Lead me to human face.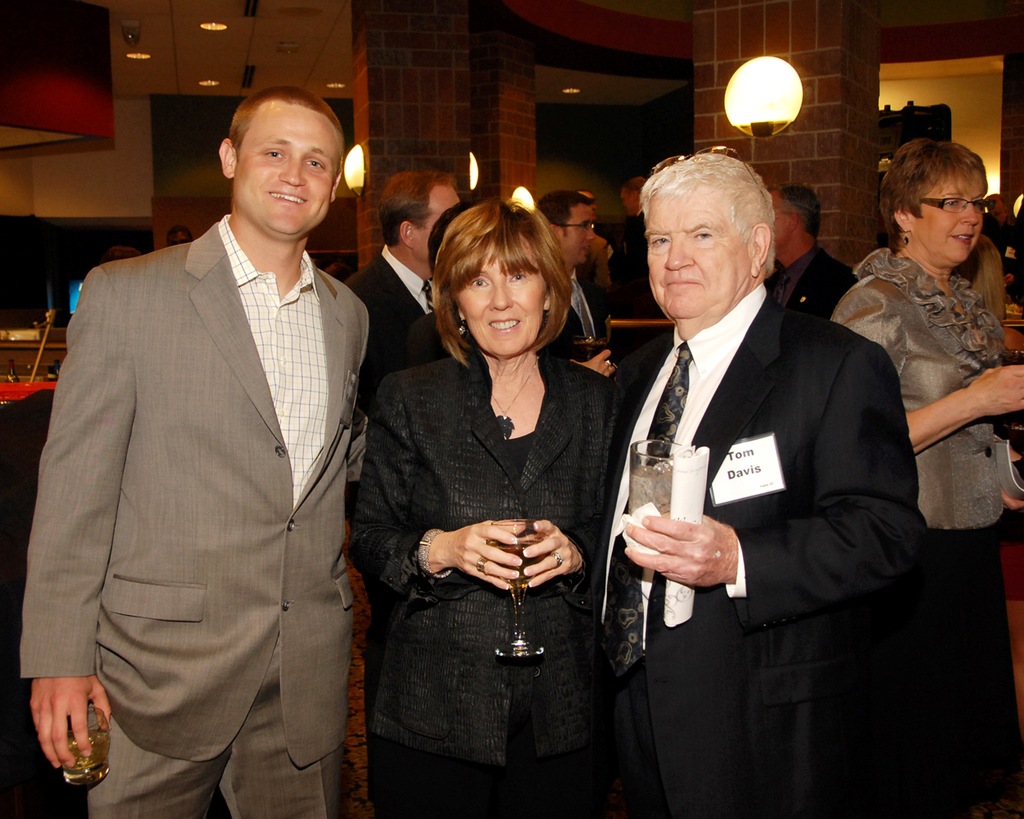
Lead to [585,189,598,211].
